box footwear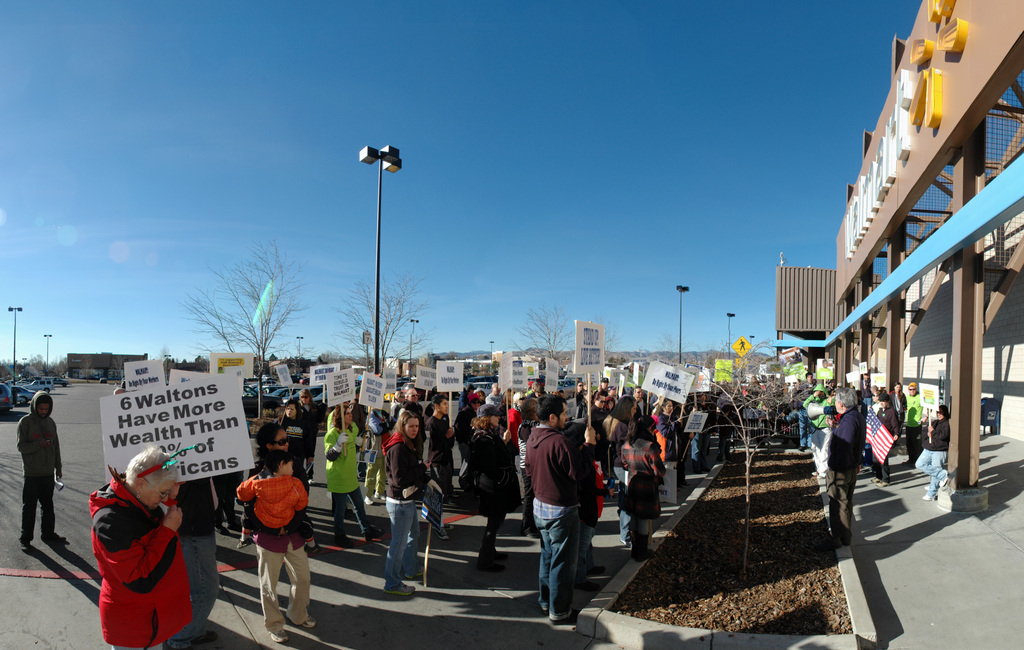
BBox(370, 490, 386, 502)
